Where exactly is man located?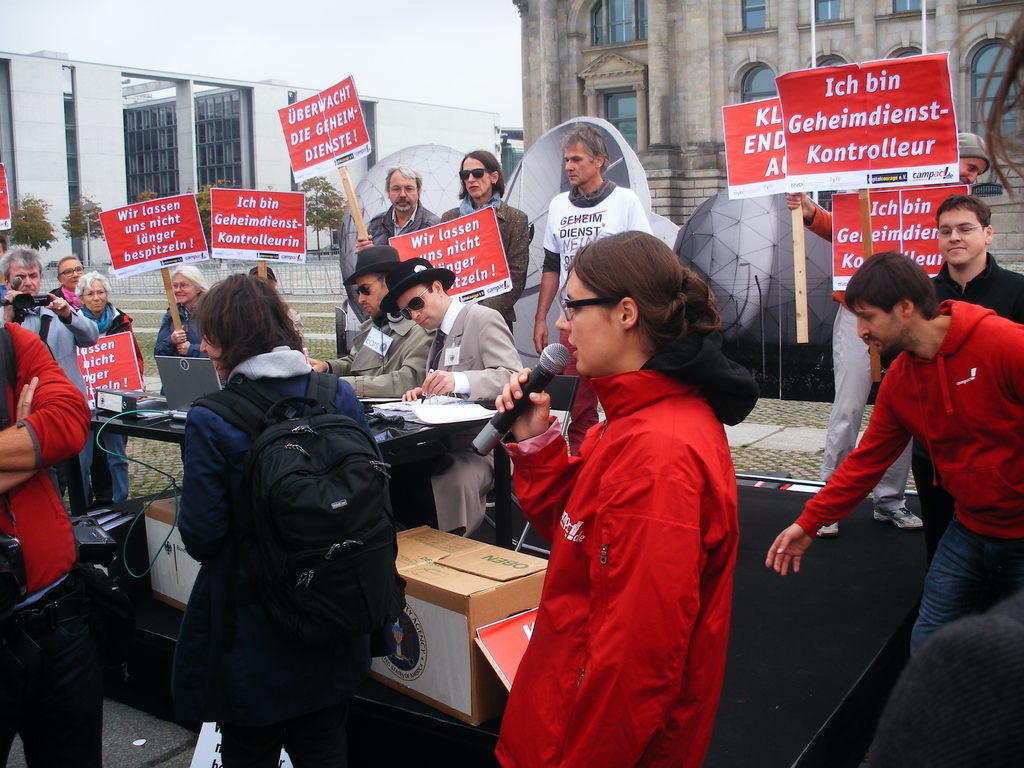
Its bounding box is [x1=875, y1=195, x2=1023, y2=565].
